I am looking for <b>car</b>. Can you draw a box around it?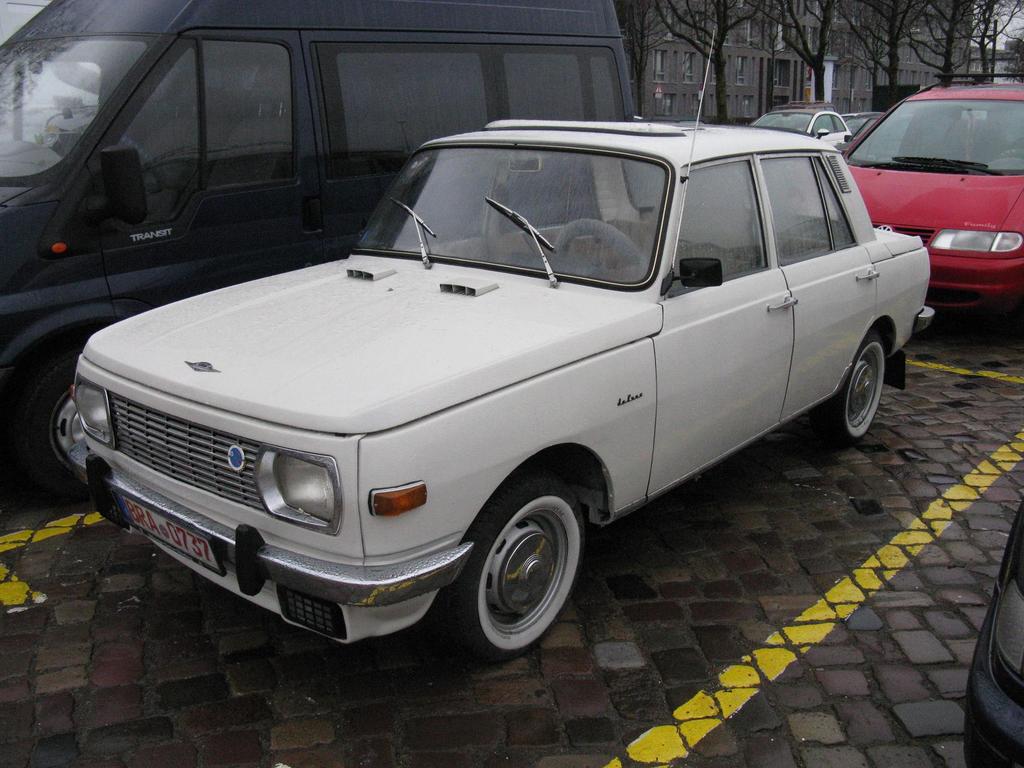
Sure, the bounding box is left=747, top=102, right=851, bottom=145.
